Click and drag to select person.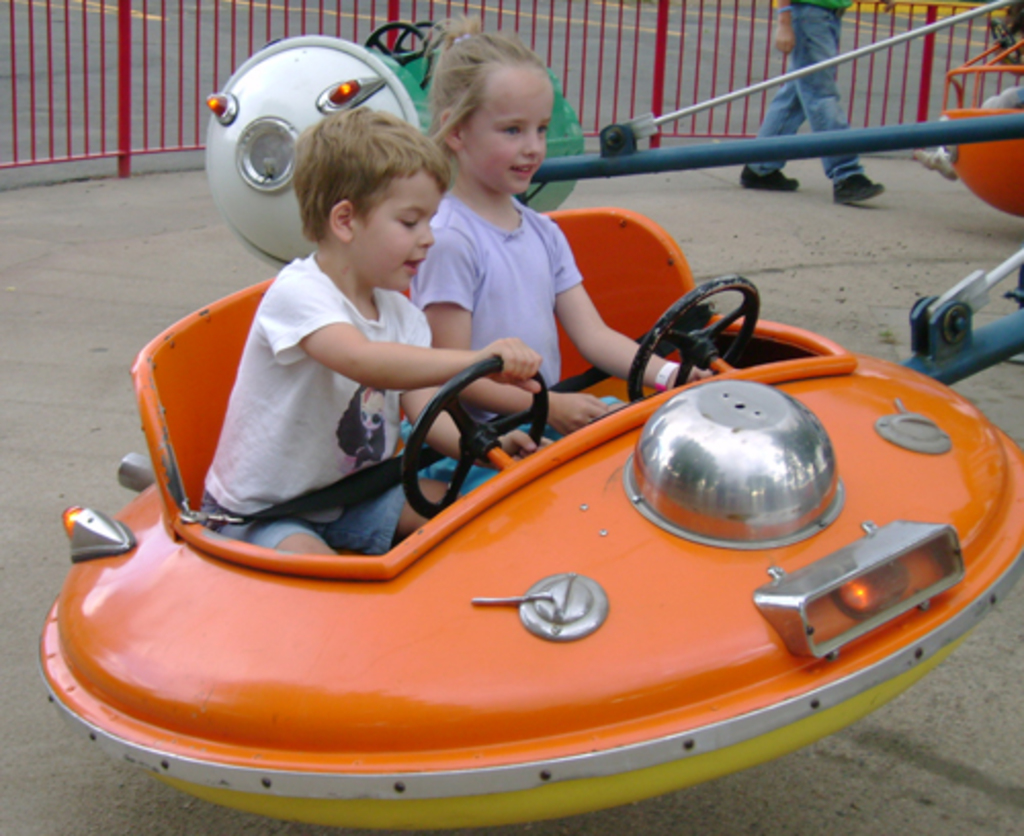
Selection: <box>195,70,481,557</box>.
